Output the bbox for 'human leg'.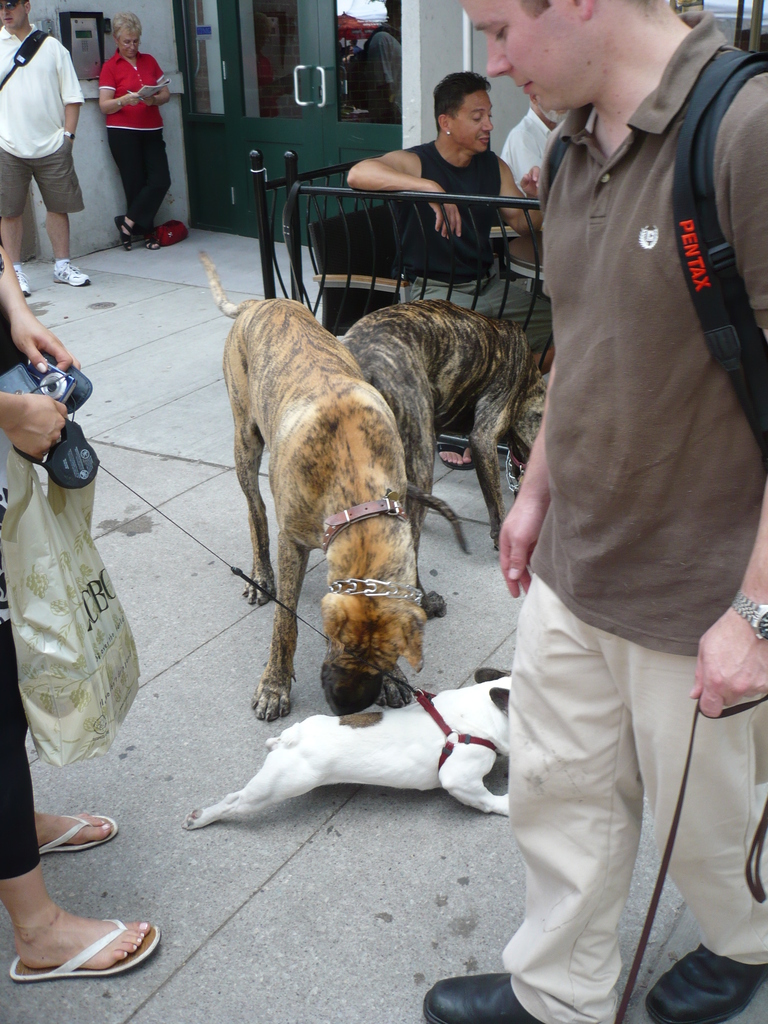
region(646, 574, 767, 1023).
